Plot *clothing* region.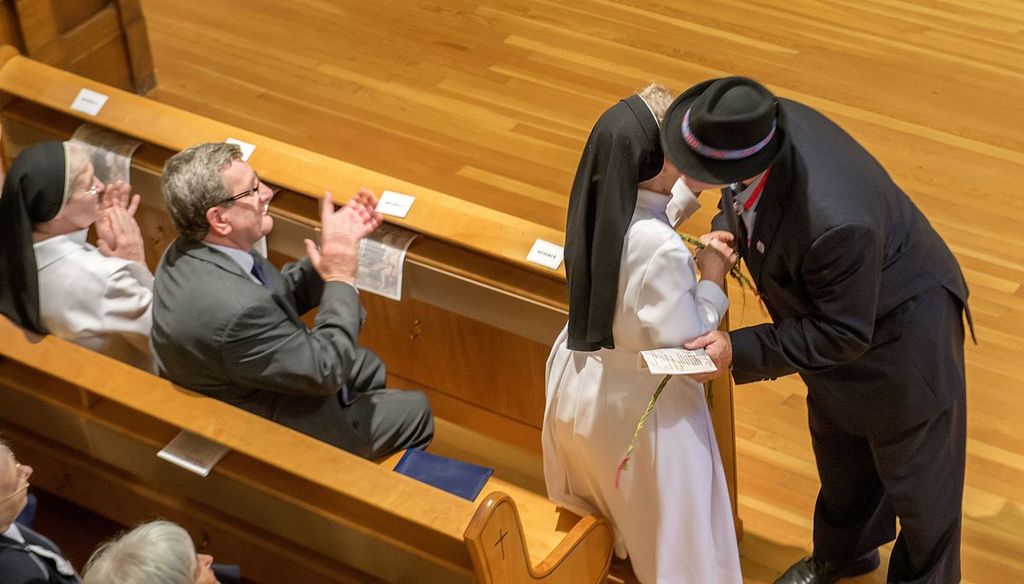
Plotted at [x1=715, y1=96, x2=972, y2=583].
